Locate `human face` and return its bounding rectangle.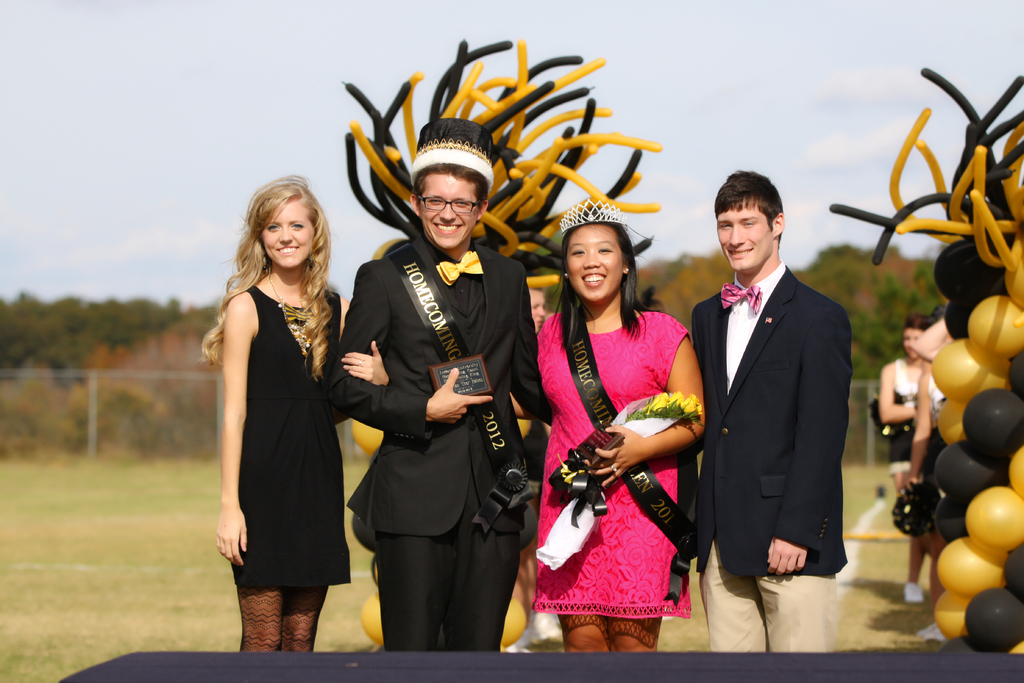
BBox(569, 225, 623, 297).
